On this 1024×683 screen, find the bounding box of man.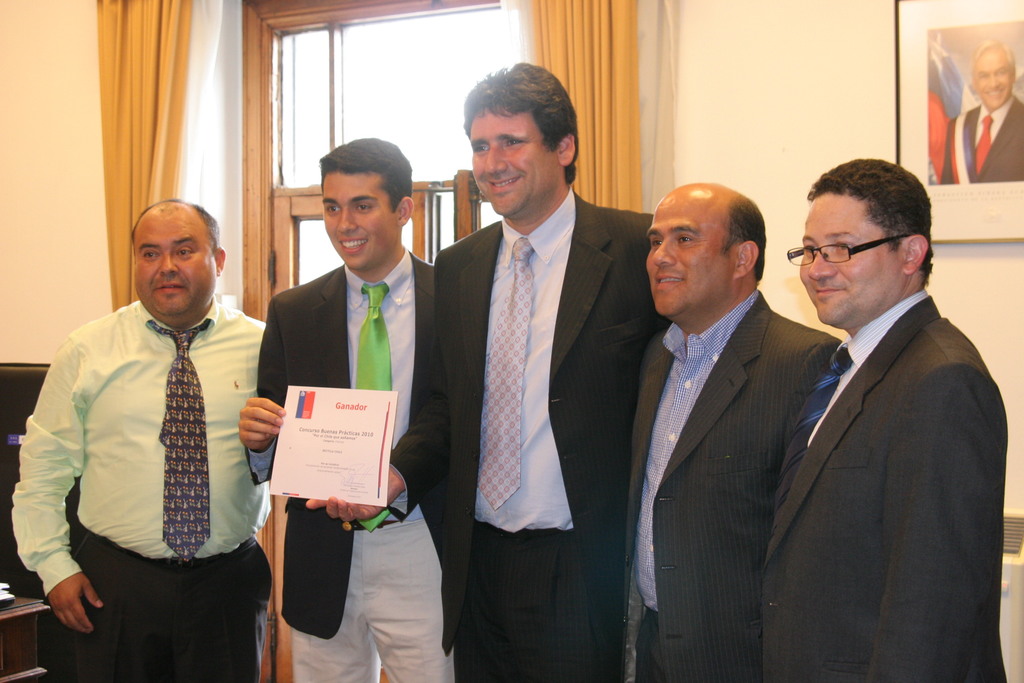
Bounding box: locate(623, 179, 841, 682).
